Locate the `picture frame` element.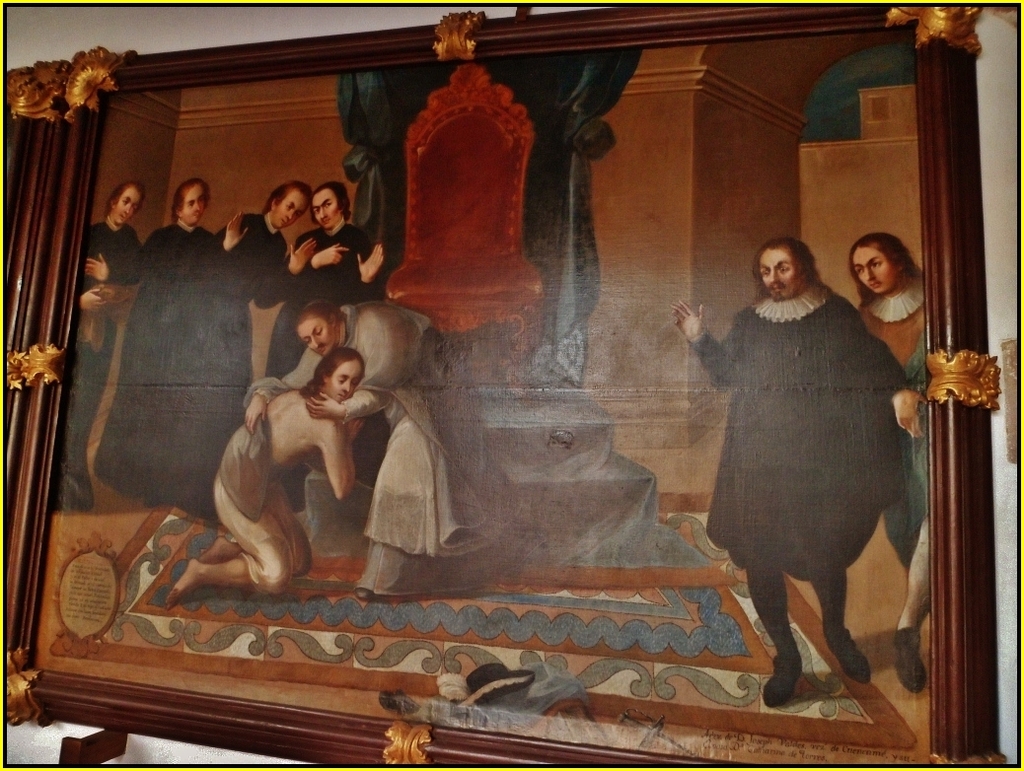
Element bbox: <region>1, 5, 1005, 770</region>.
